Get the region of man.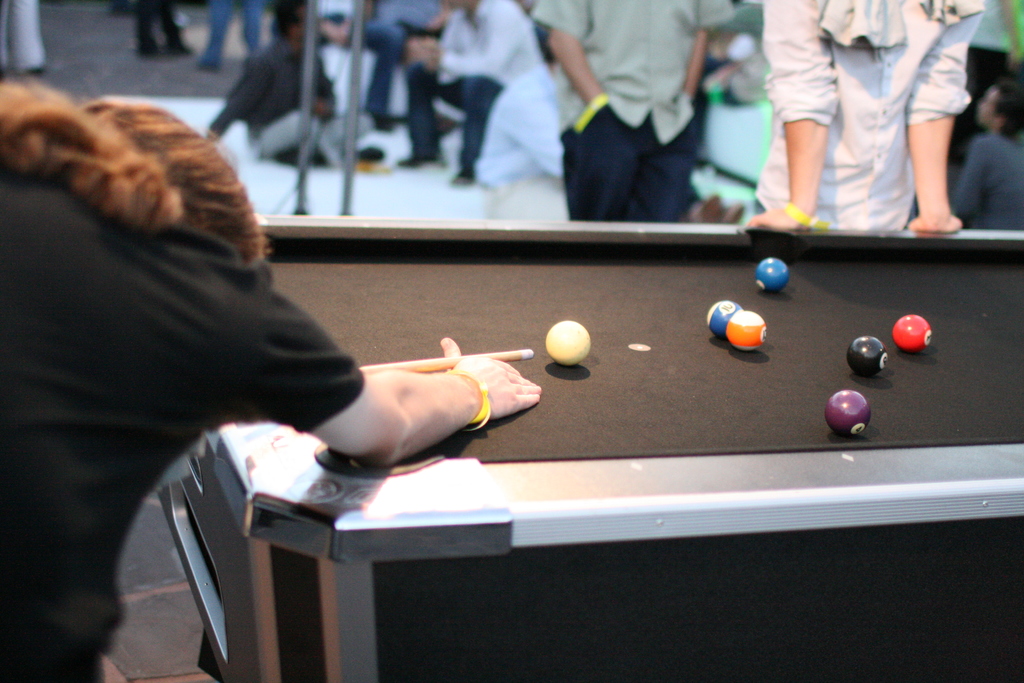
rect(204, 0, 383, 181).
